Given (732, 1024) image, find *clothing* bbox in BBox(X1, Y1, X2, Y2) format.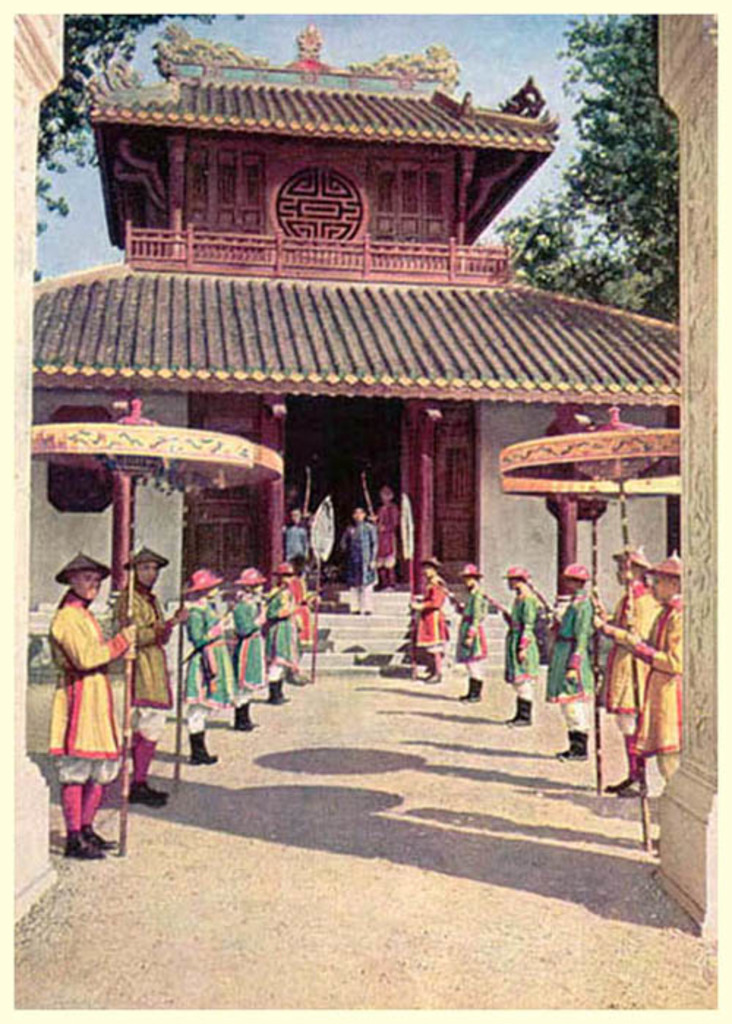
BBox(117, 589, 170, 778).
